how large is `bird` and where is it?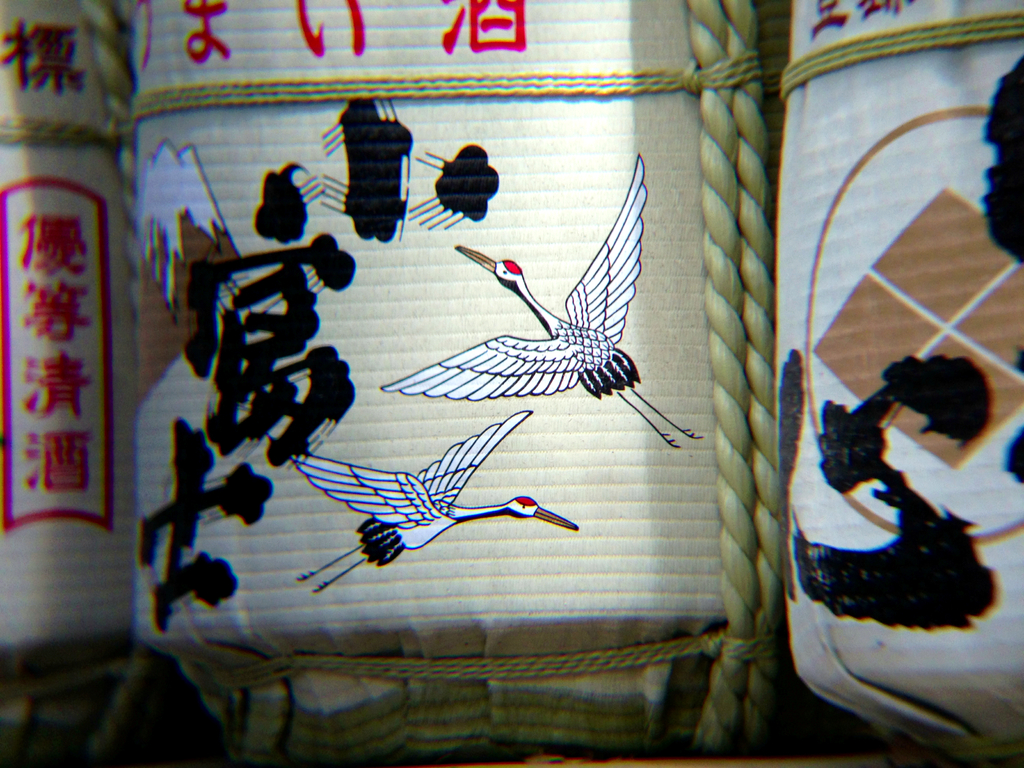
Bounding box: 297 408 579 595.
